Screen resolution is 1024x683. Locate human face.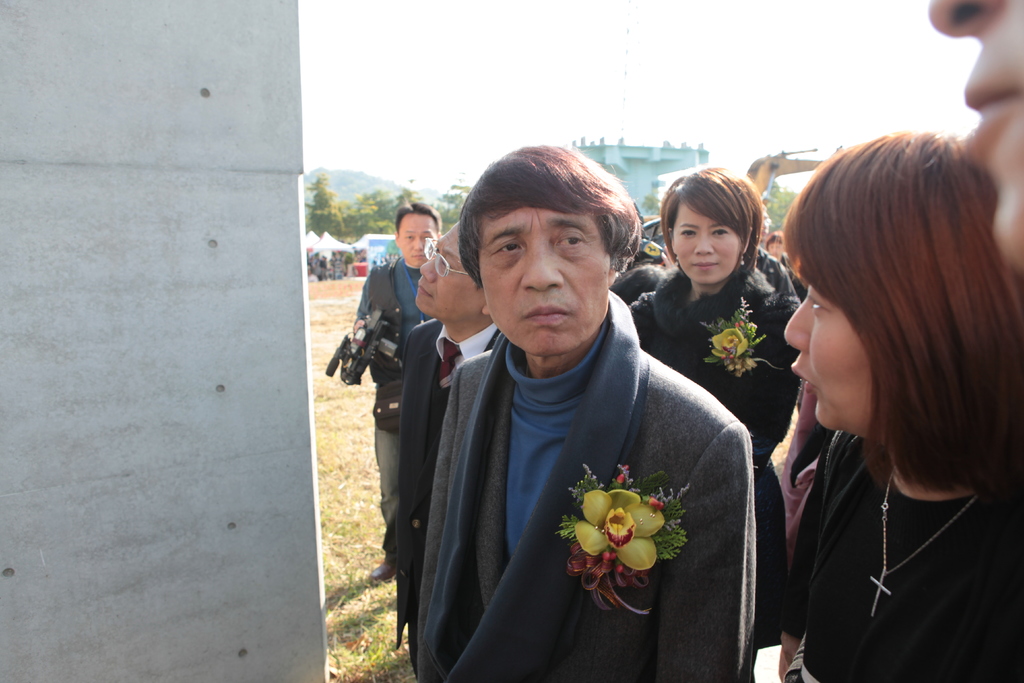
765:239:786:263.
